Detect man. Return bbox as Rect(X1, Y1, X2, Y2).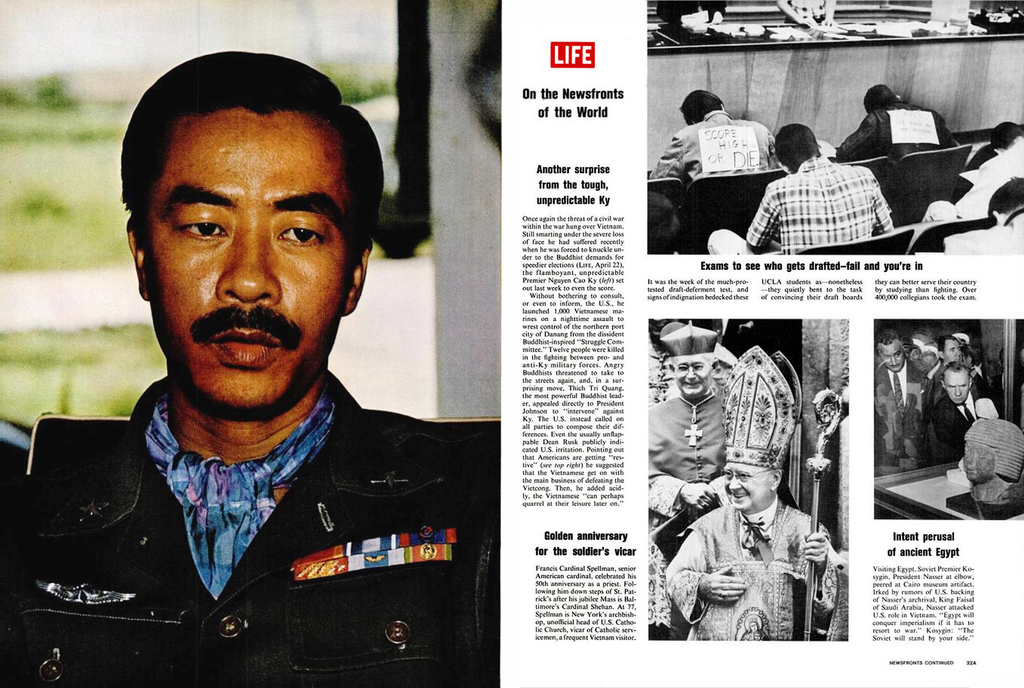
Rect(920, 123, 1023, 218).
